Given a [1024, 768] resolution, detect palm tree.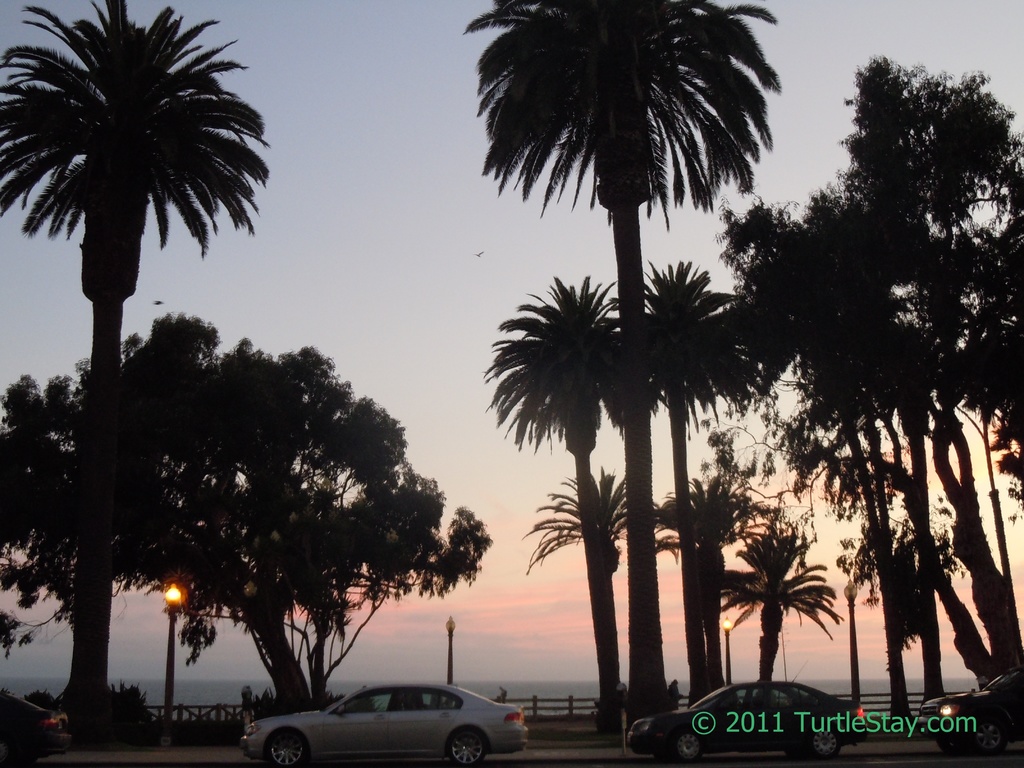
bbox=(465, 0, 769, 708).
